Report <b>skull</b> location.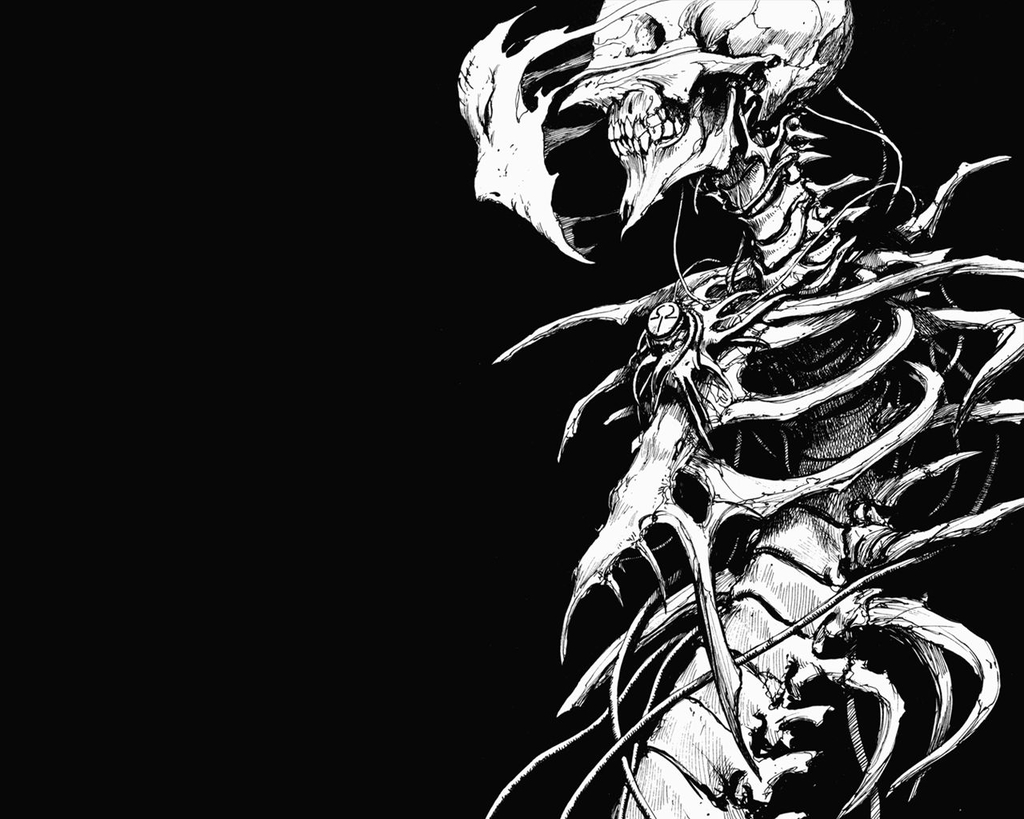
Report: {"left": 467, "top": 4, "right": 882, "bottom": 313}.
